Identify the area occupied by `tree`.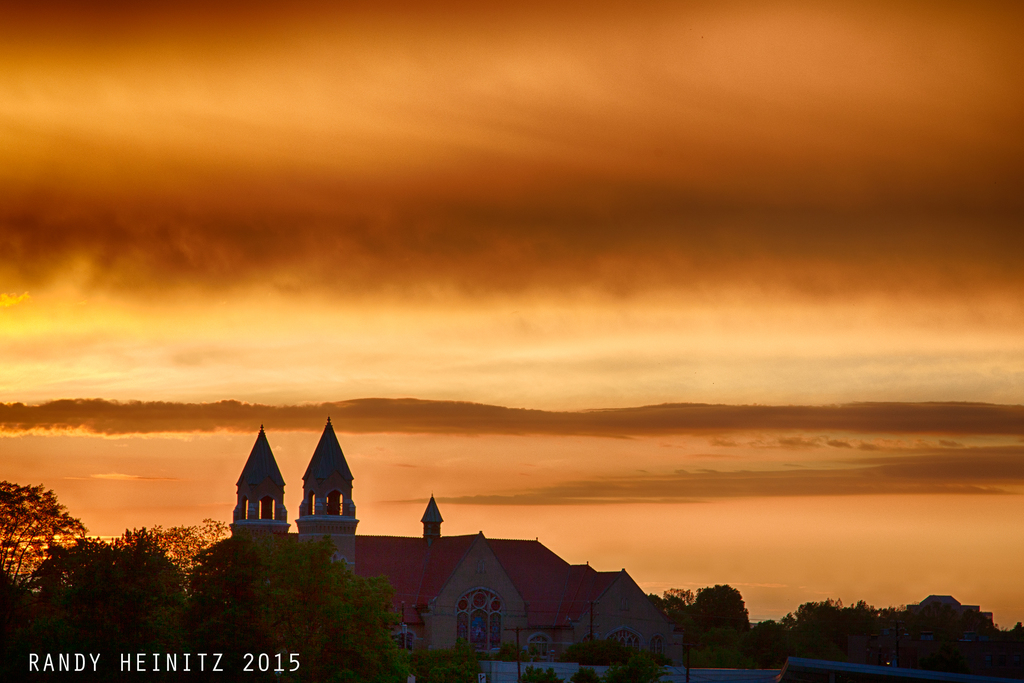
Area: detection(570, 655, 604, 682).
